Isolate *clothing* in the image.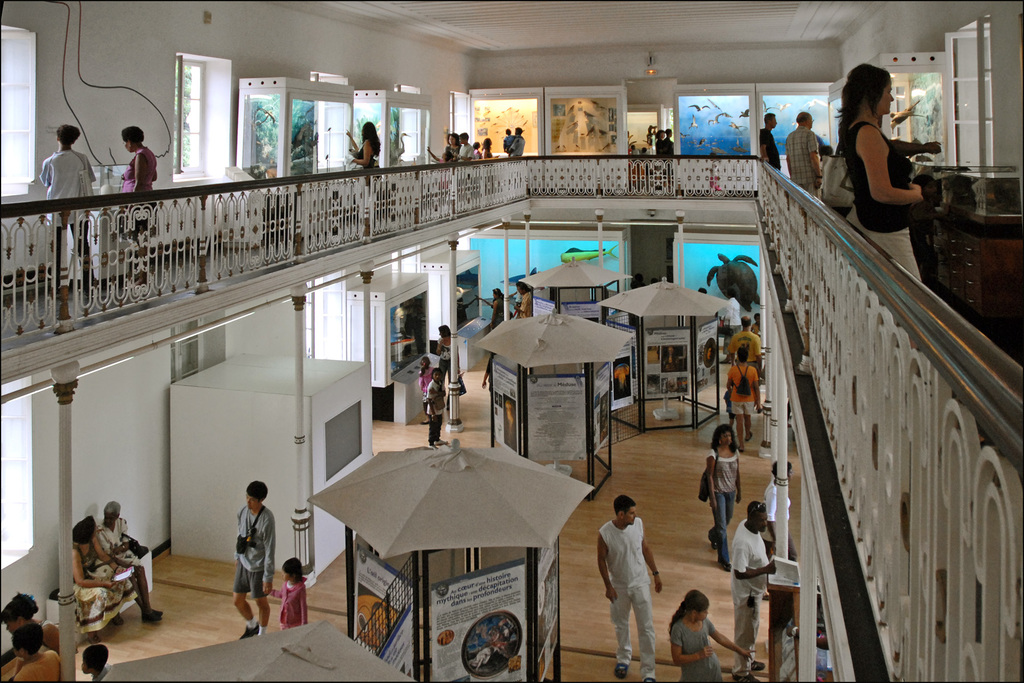
Isolated region: [75,541,137,638].
